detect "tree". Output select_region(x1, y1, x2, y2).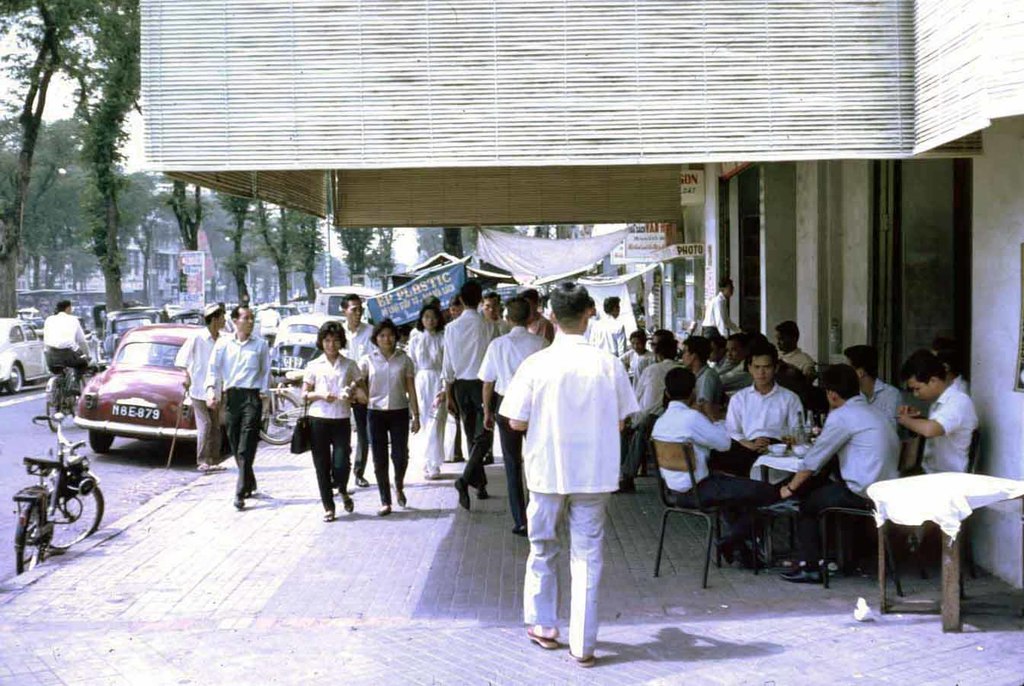
select_region(405, 226, 445, 256).
